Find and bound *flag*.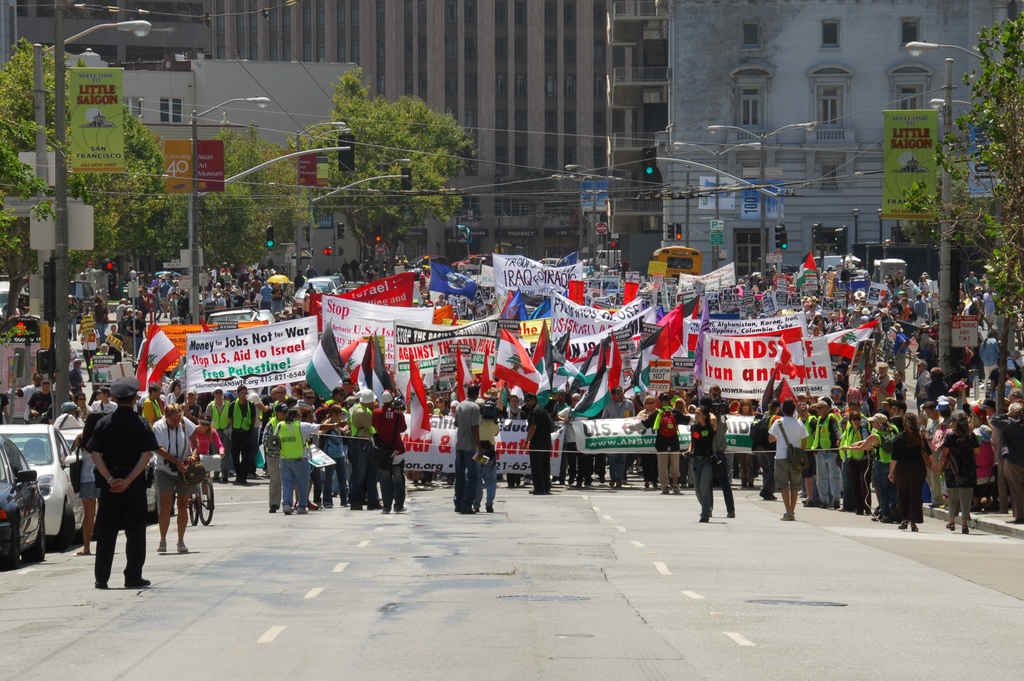
Bound: box(460, 383, 470, 403).
